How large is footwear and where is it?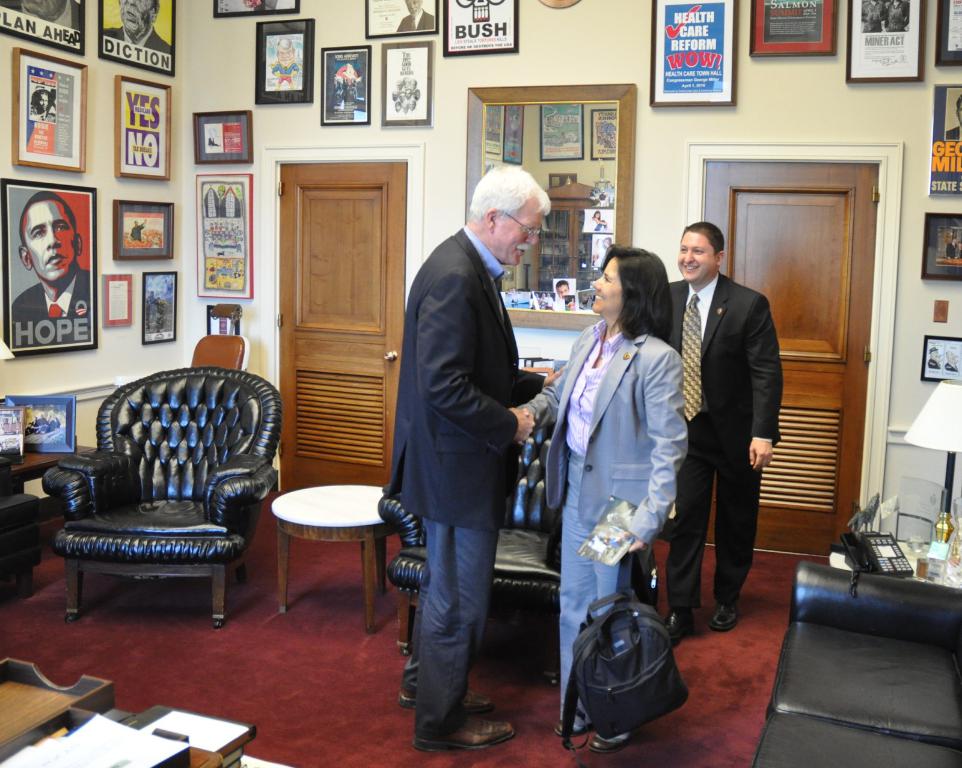
Bounding box: 710,602,738,629.
